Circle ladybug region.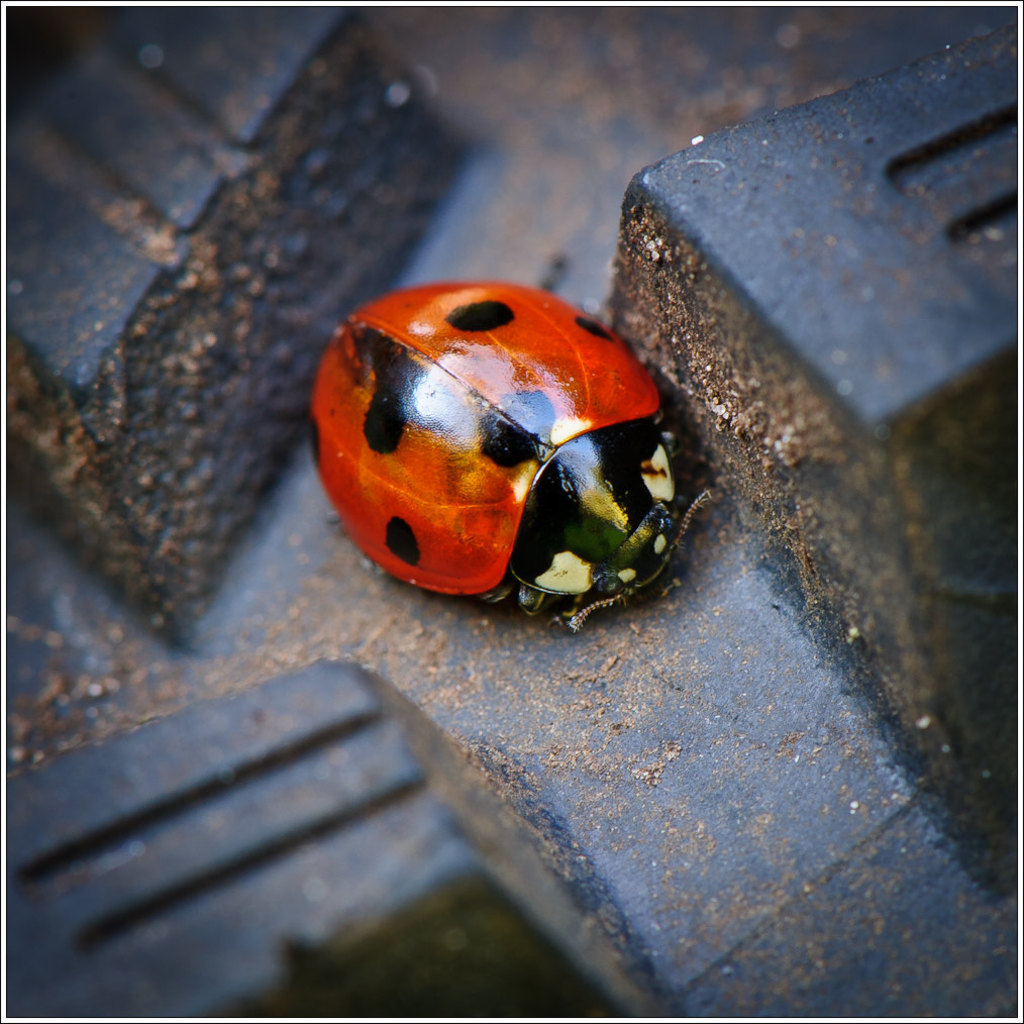
Region: x1=301, y1=277, x2=719, y2=639.
